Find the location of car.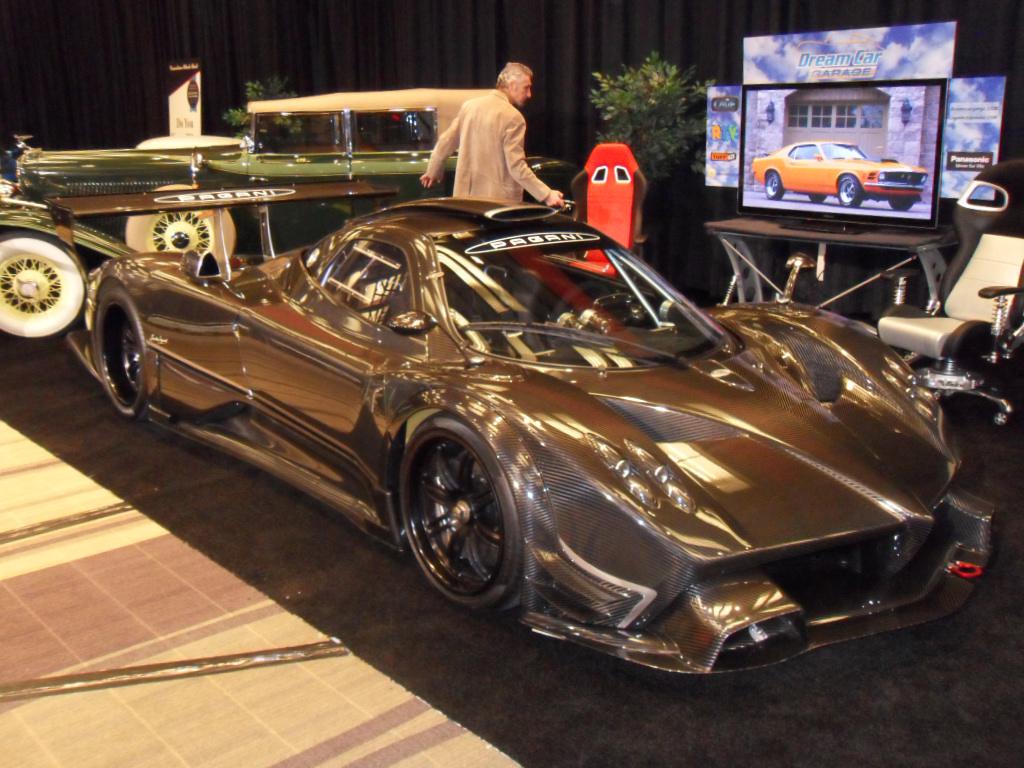
Location: 742/136/930/209.
